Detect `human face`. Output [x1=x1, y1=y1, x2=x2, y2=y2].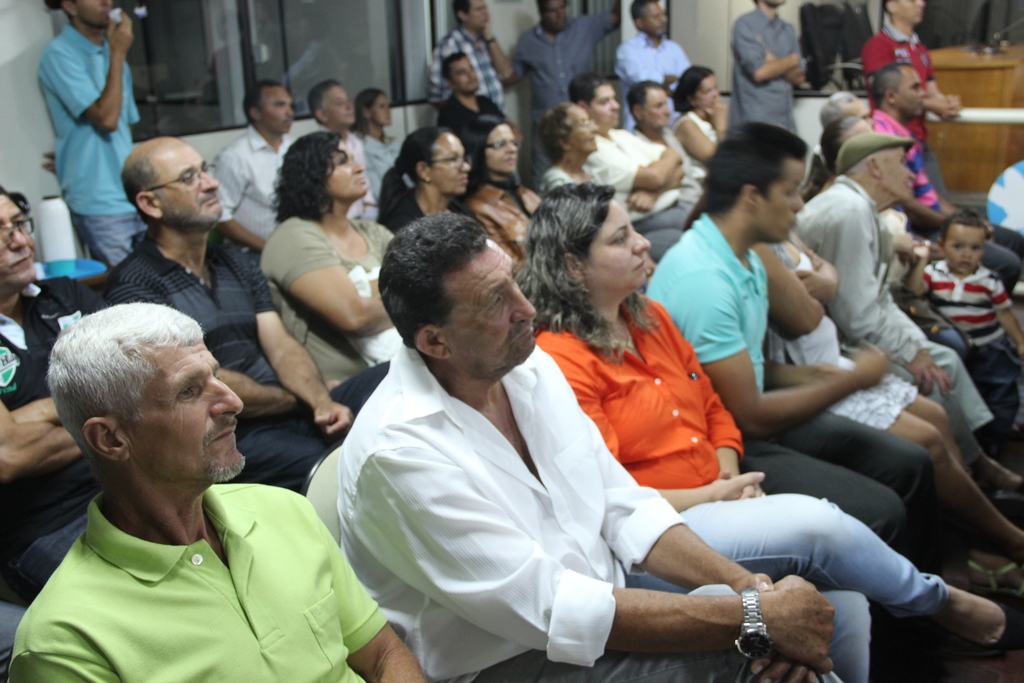
[x1=115, y1=343, x2=256, y2=486].
